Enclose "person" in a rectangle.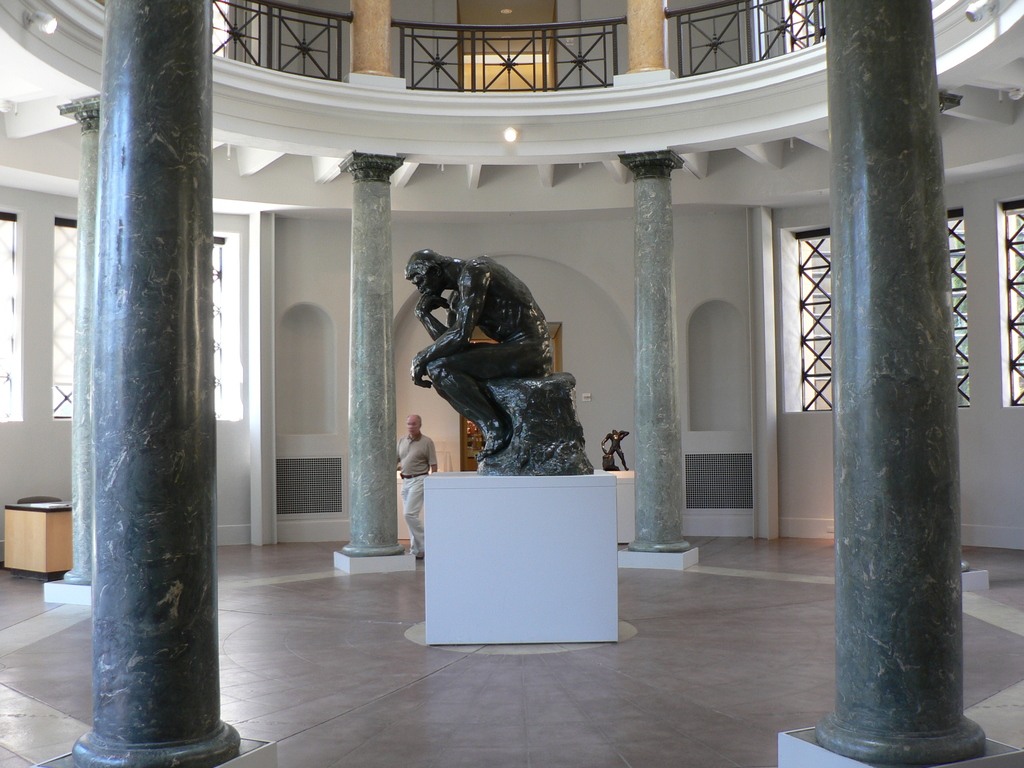
detection(407, 233, 571, 479).
